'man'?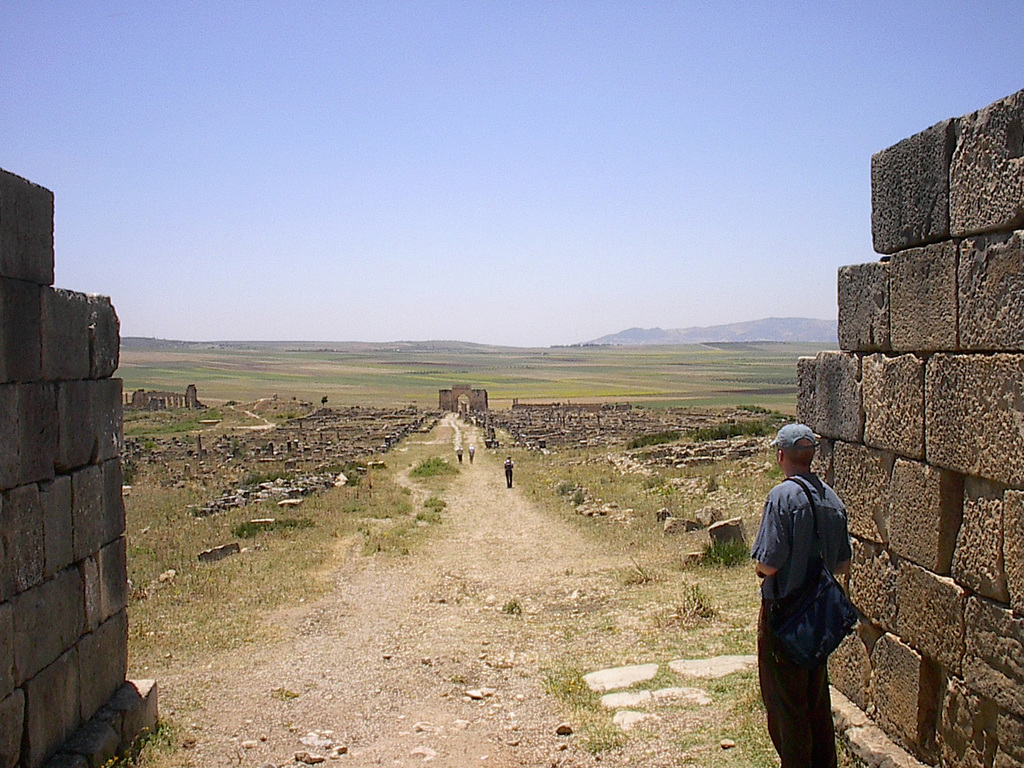
(left=747, top=409, right=865, bottom=755)
